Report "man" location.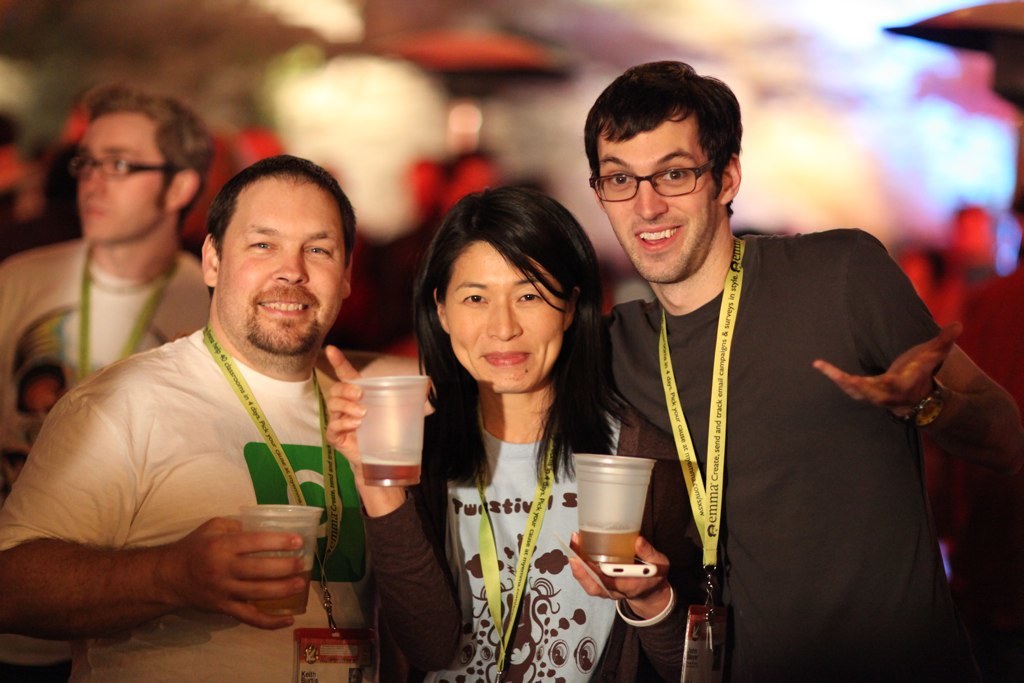
Report: left=0, top=75, right=216, bottom=682.
